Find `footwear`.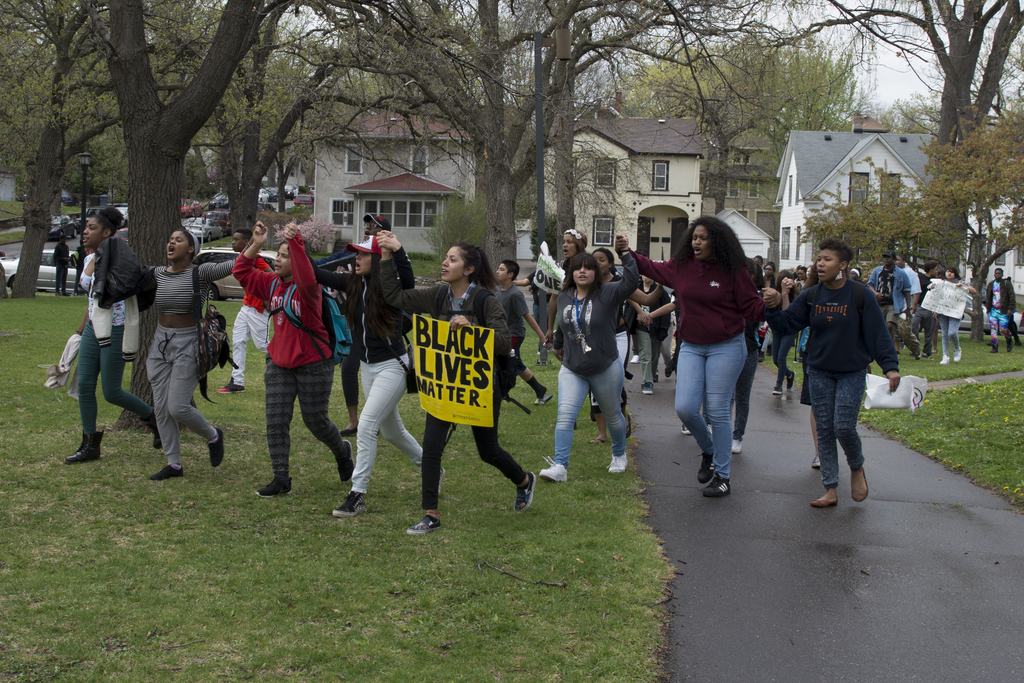
Rect(254, 476, 294, 496).
